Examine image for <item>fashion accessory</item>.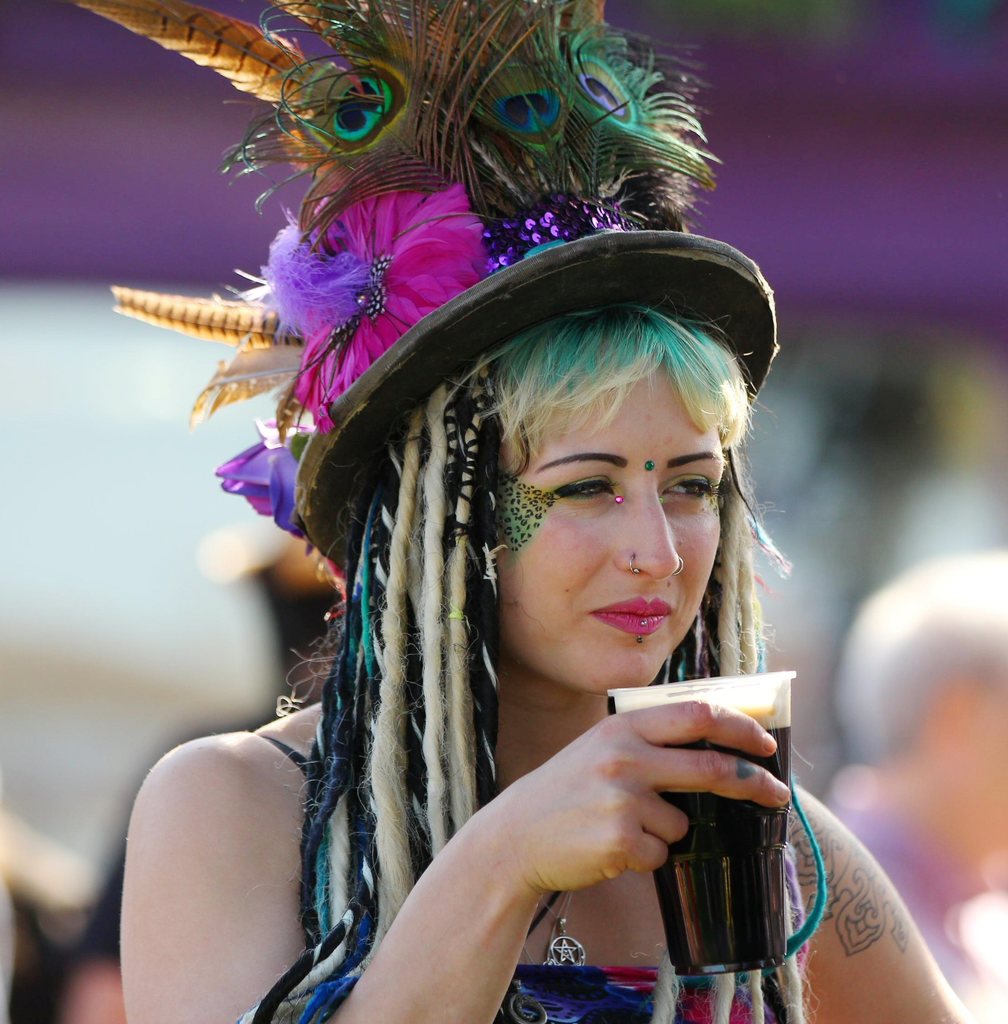
Examination result: rect(542, 896, 588, 975).
